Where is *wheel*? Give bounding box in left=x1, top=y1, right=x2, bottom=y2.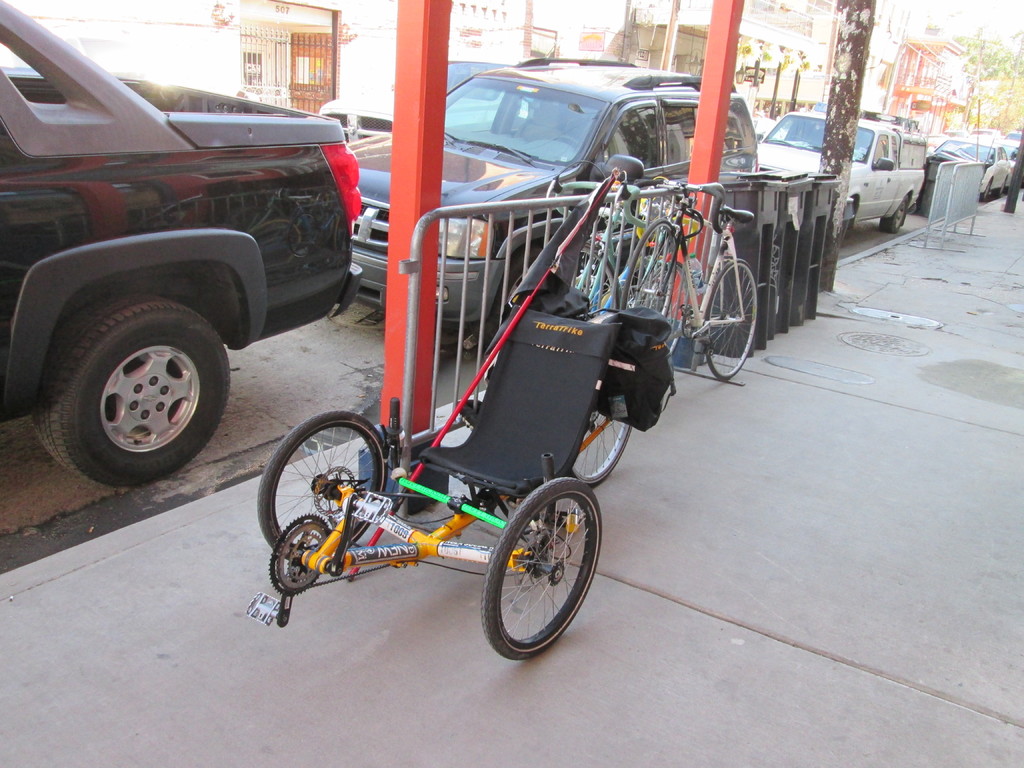
left=253, top=408, right=387, bottom=563.
